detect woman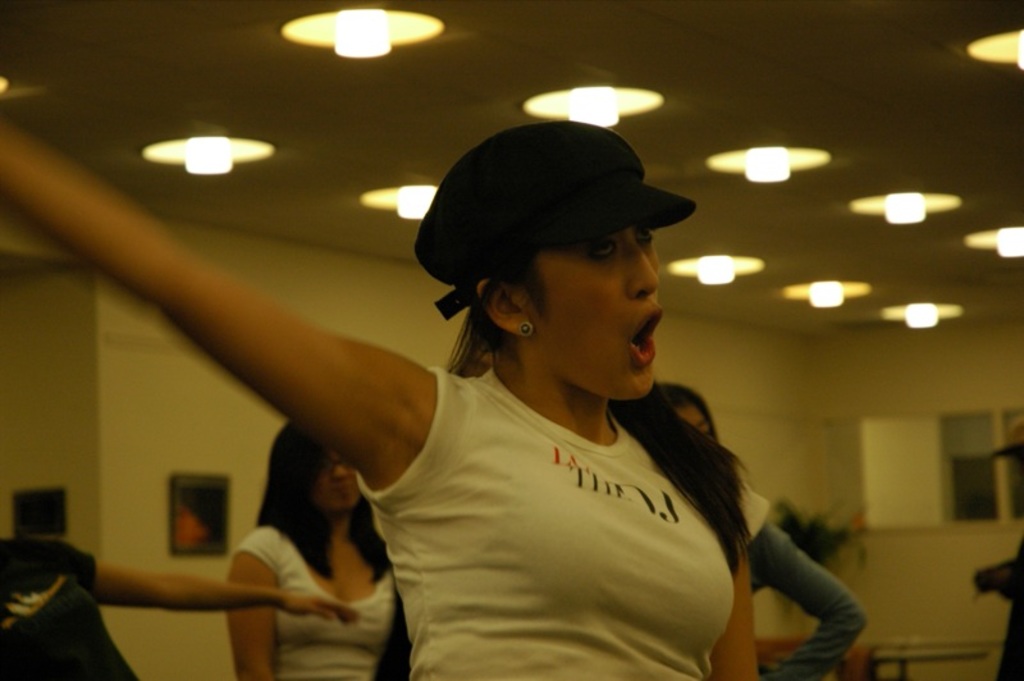
x1=640, y1=361, x2=876, y2=675
